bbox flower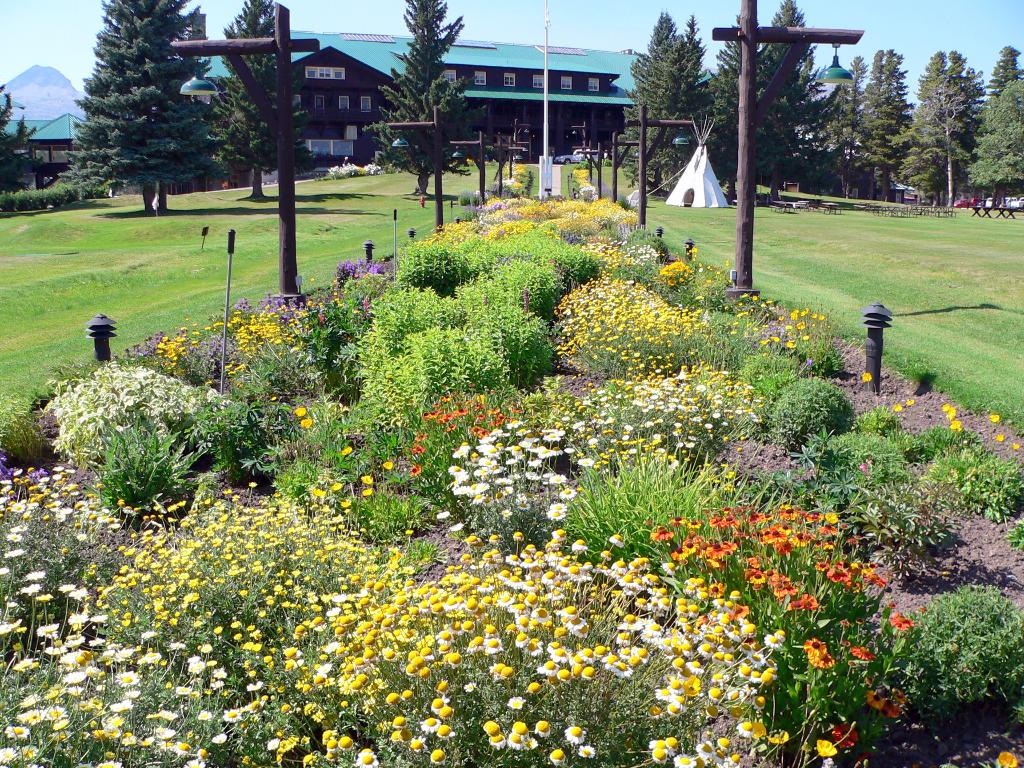
crop(673, 753, 694, 767)
